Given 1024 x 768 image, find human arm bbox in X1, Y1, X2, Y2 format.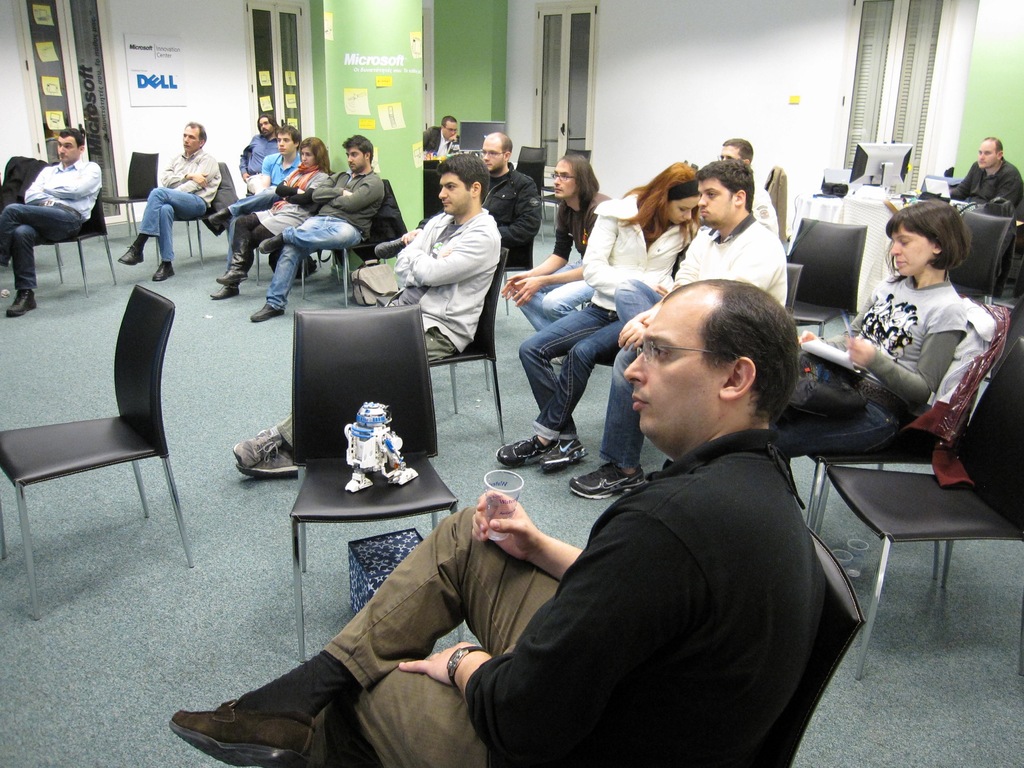
390, 507, 686, 765.
